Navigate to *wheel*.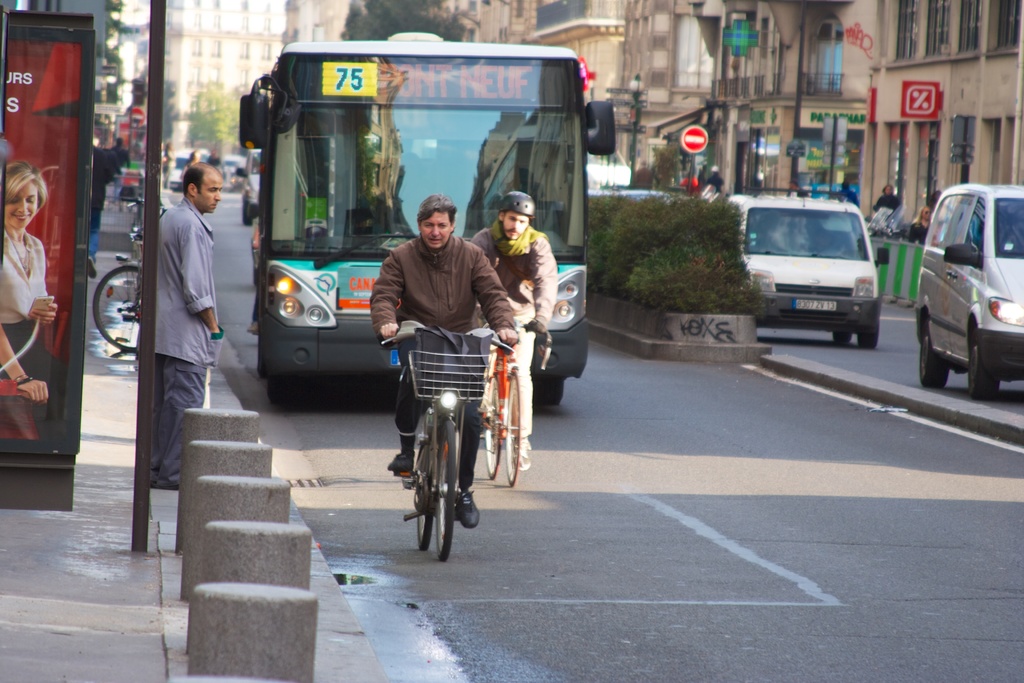
Navigation target: <box>856,325,880,349</box>.
